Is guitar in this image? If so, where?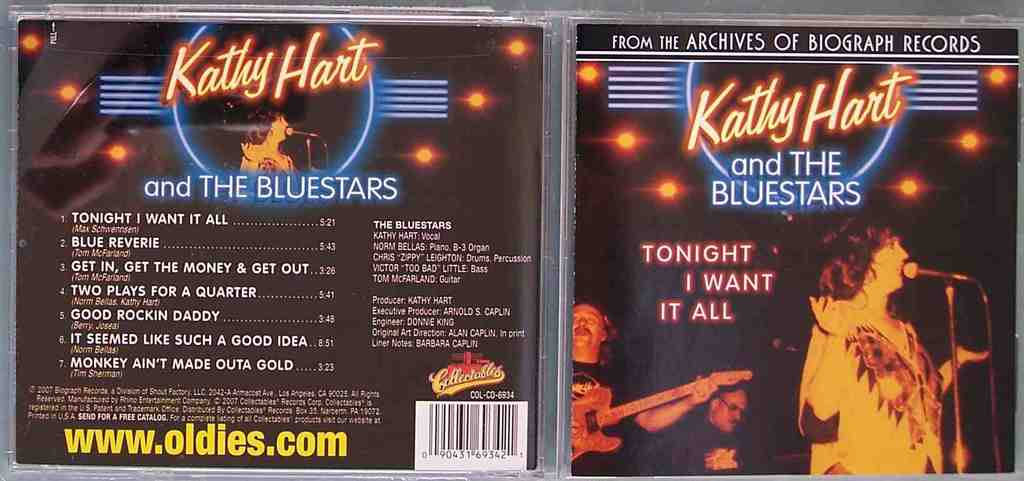
Yes, at [570,369,755,457].
